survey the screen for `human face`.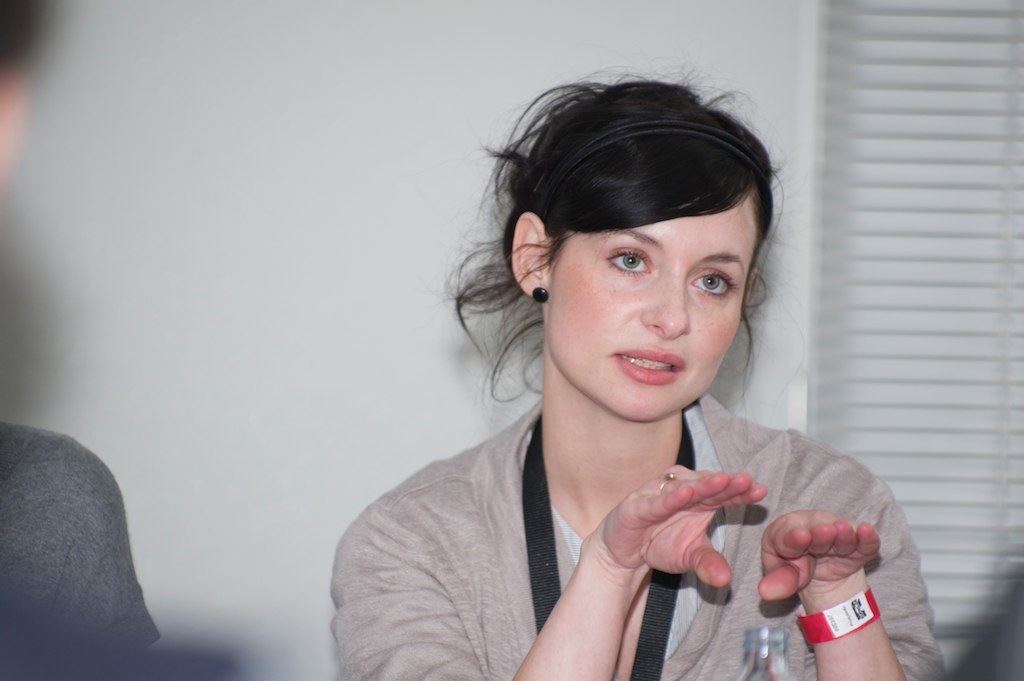
Survey found: 544,194,758,420.
